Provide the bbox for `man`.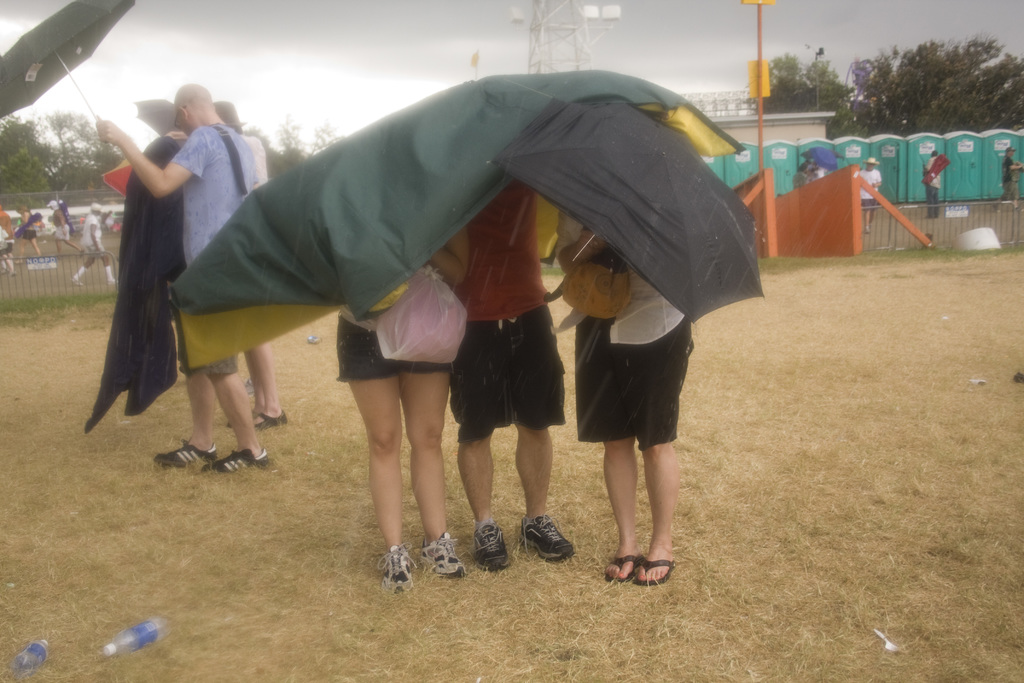
region(96, 80, 260, 481).
